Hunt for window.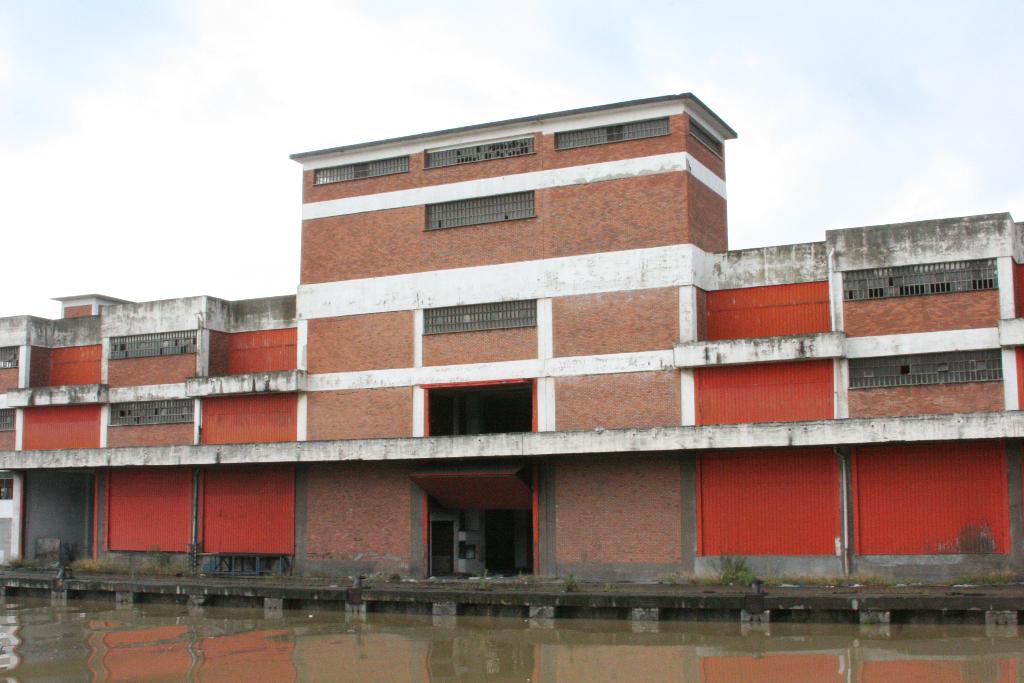
Hunted down at select_region(417, 137, 532, 169).
